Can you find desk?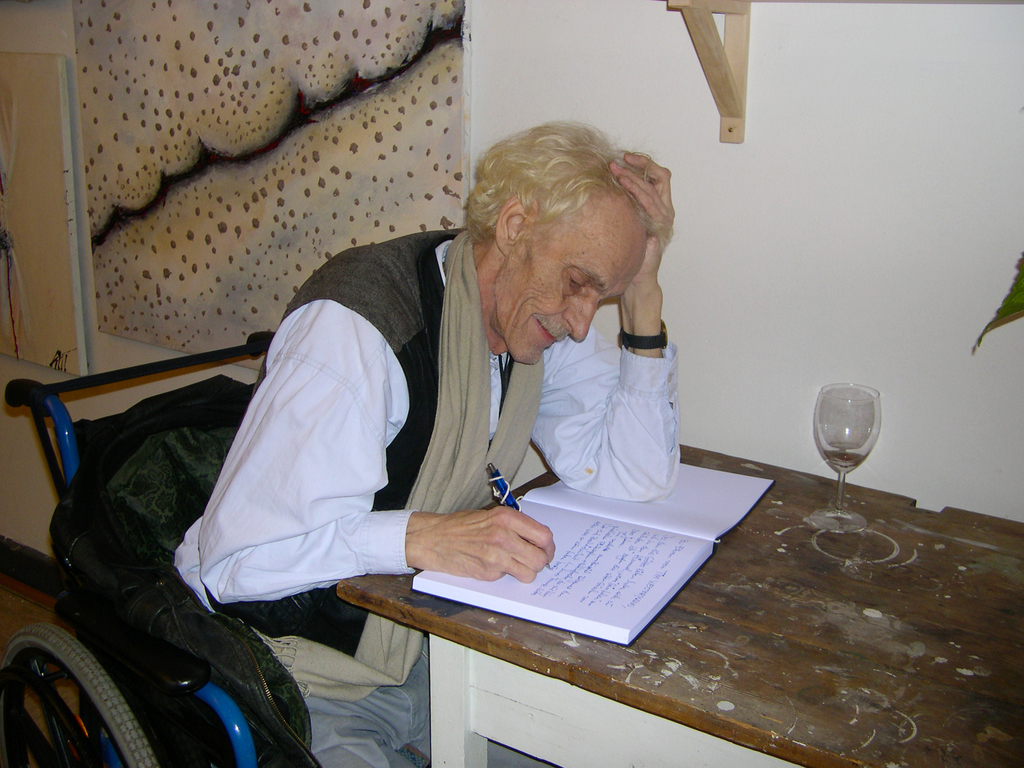
Yes, bounding box: rect(335, 446, 1023, 767).
